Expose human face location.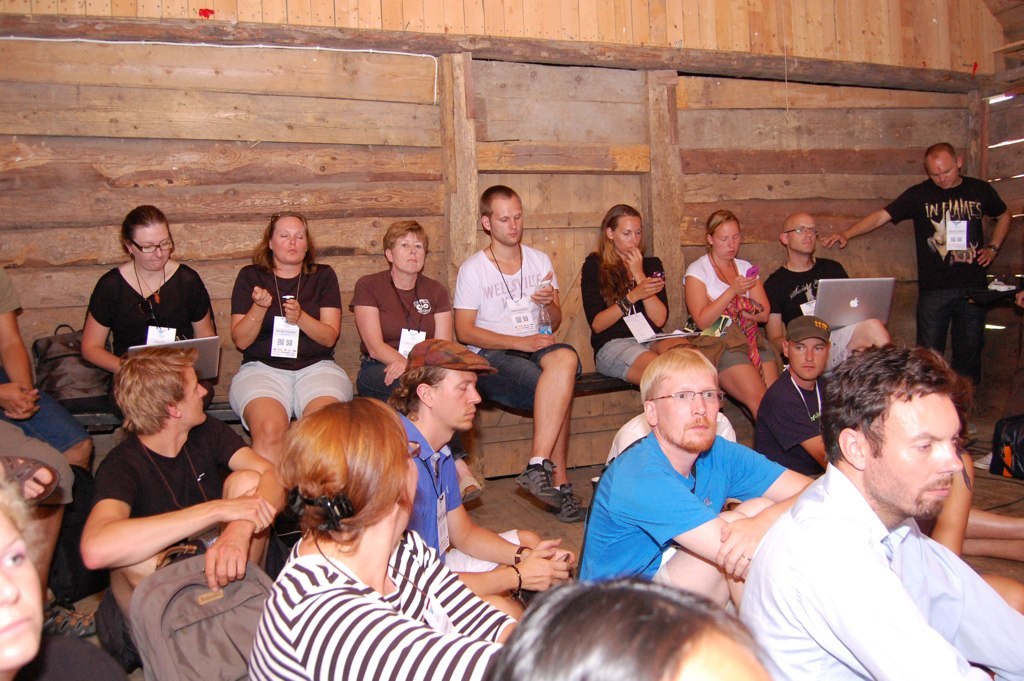
Exposed at rect(0, 504, 44, 668).
